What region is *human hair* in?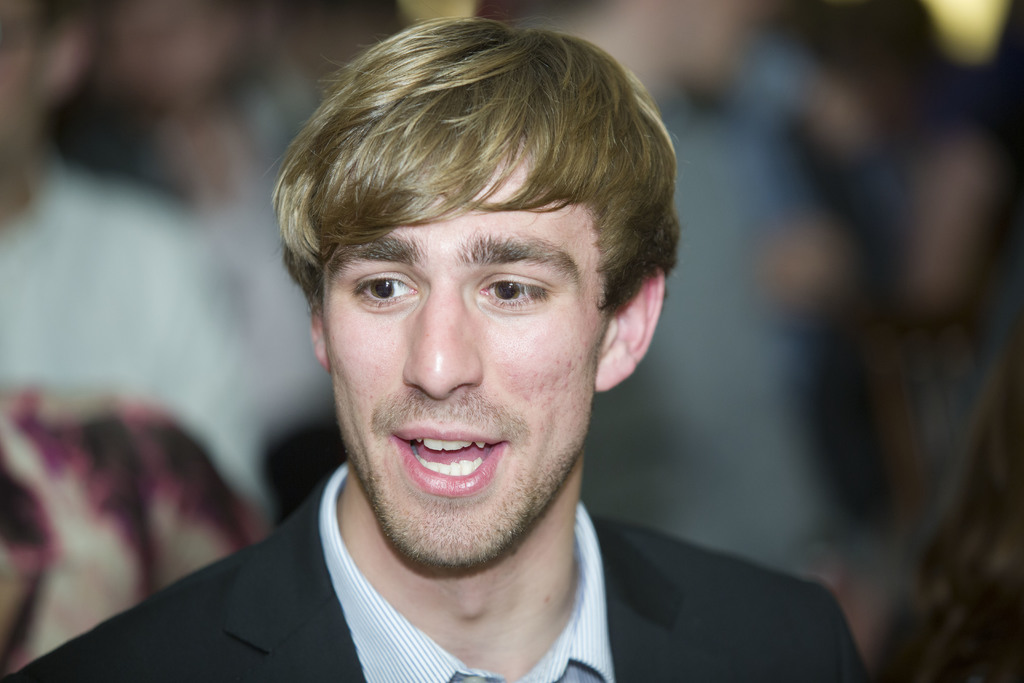
select_region(285, 10, 671, 409).
